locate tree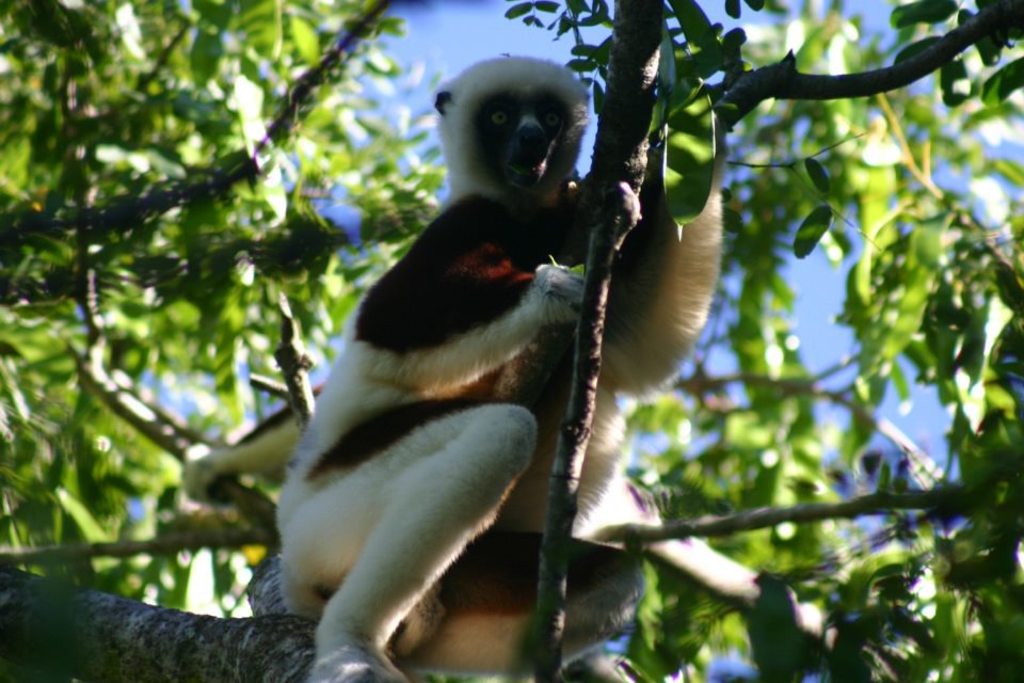
locate(0, 0, 1023, 682)
